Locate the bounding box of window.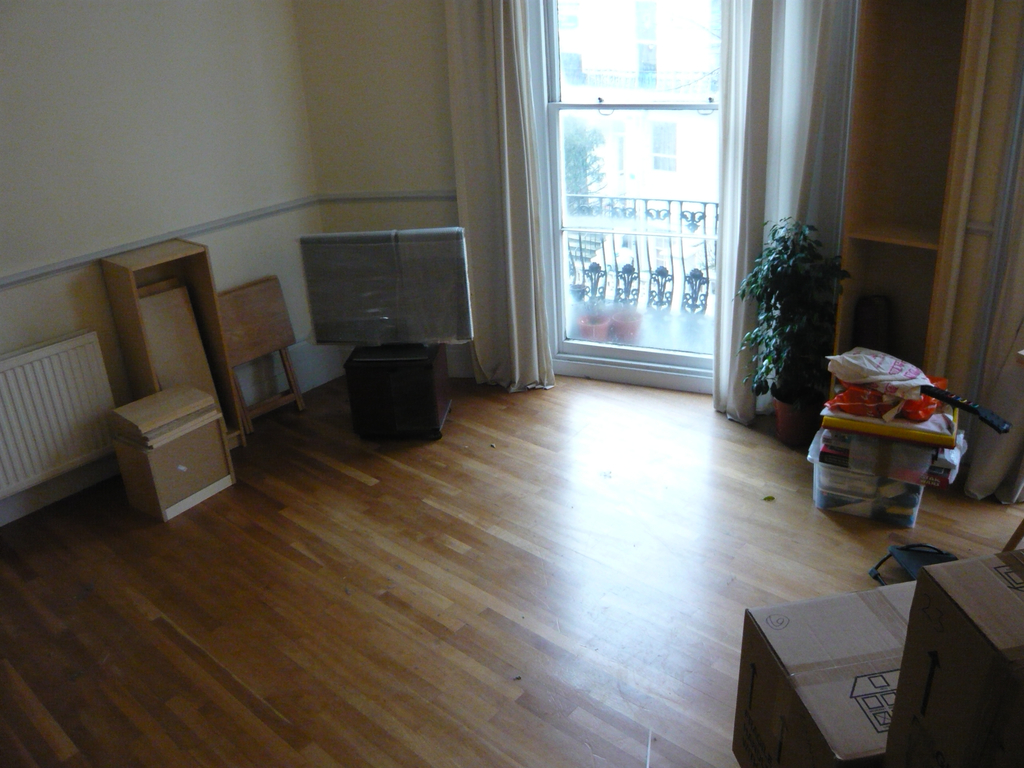
Bounding box: 534 0 736 369.
